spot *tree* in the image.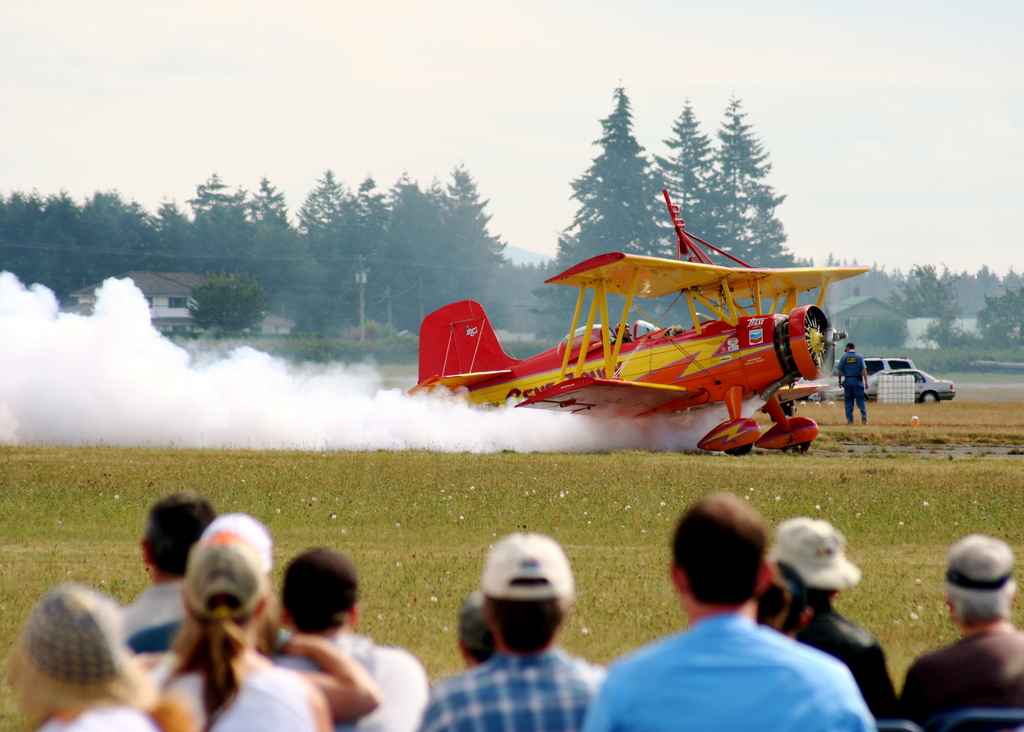
*tree* found at detection(531, 89, 674, 340).
